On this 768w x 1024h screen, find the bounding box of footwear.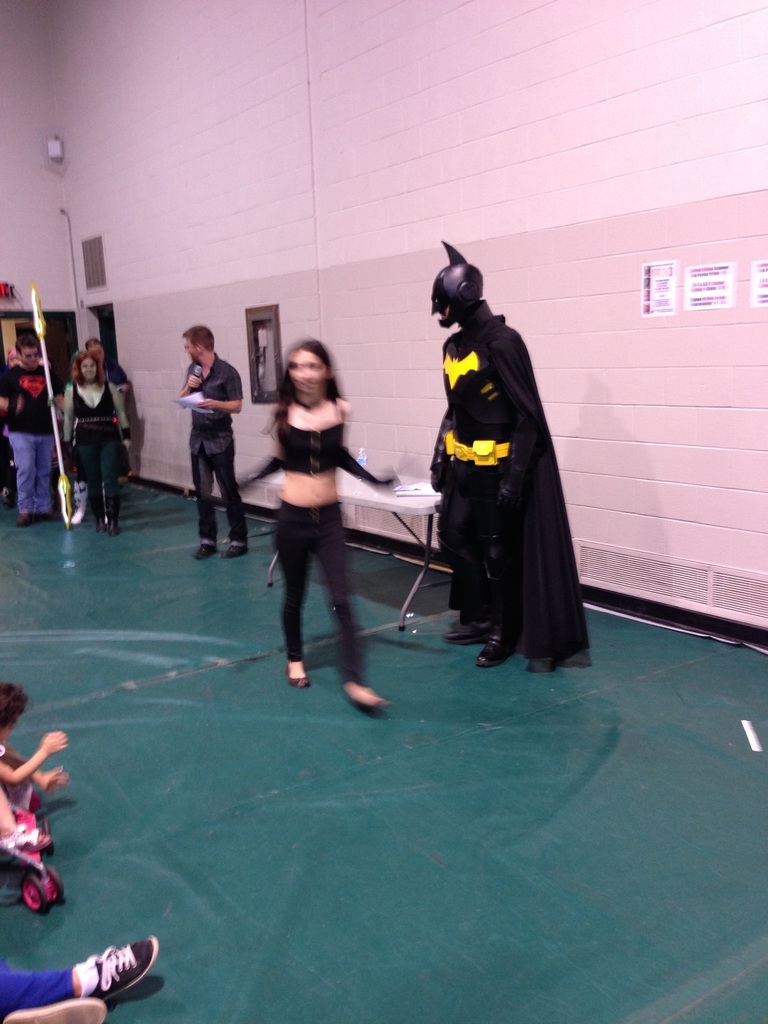
Bounding box: x1=48, y1=928, x2=154, y2=1004.
